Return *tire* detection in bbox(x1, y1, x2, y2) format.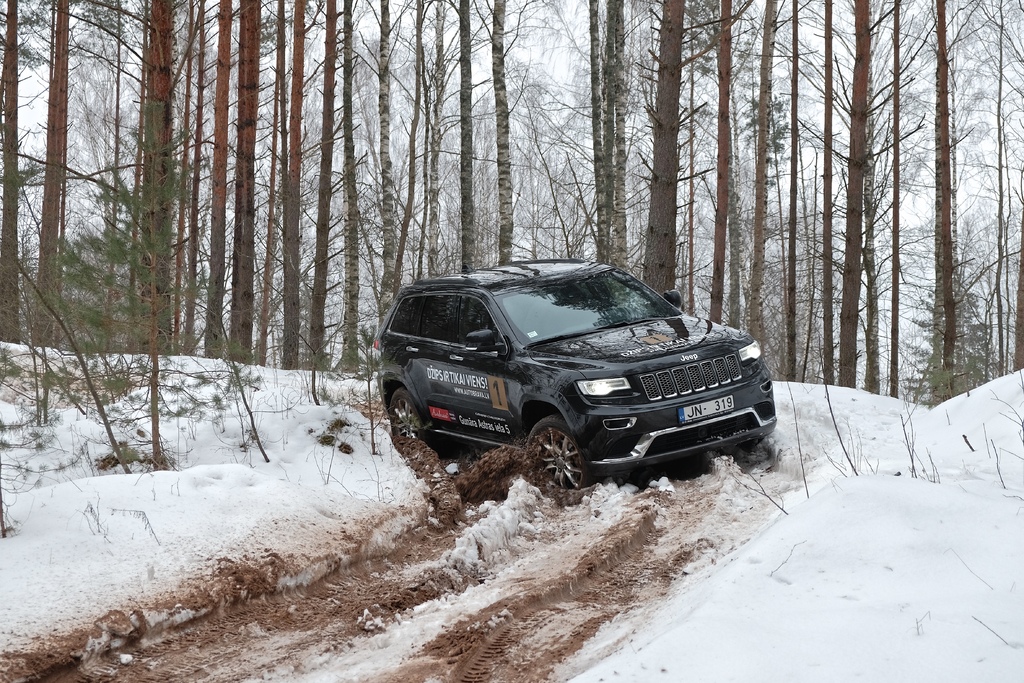
bbox(739, 438, 760, 452).
